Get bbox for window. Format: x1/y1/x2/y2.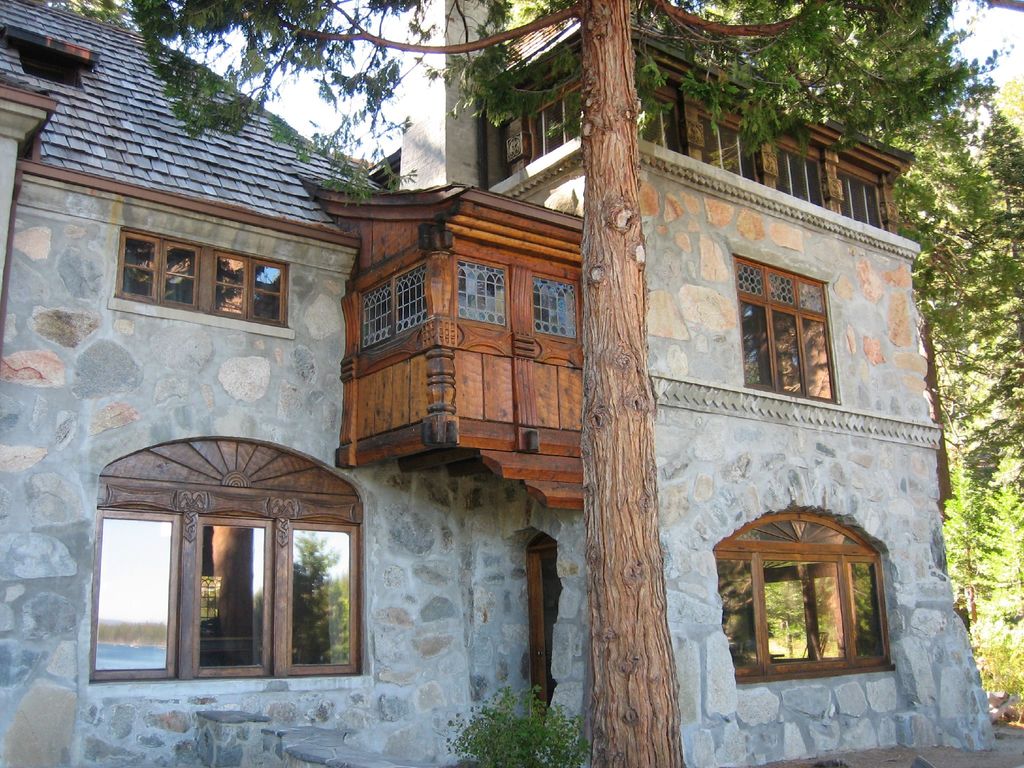
457/260/504/328.
